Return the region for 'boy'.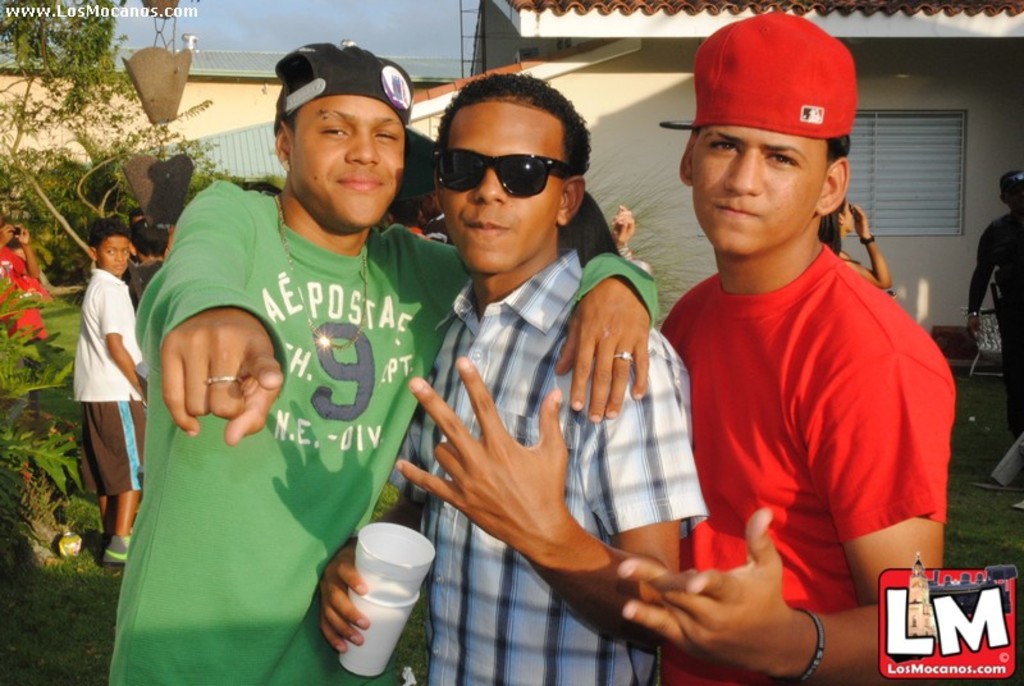
[105,40,657,685].
